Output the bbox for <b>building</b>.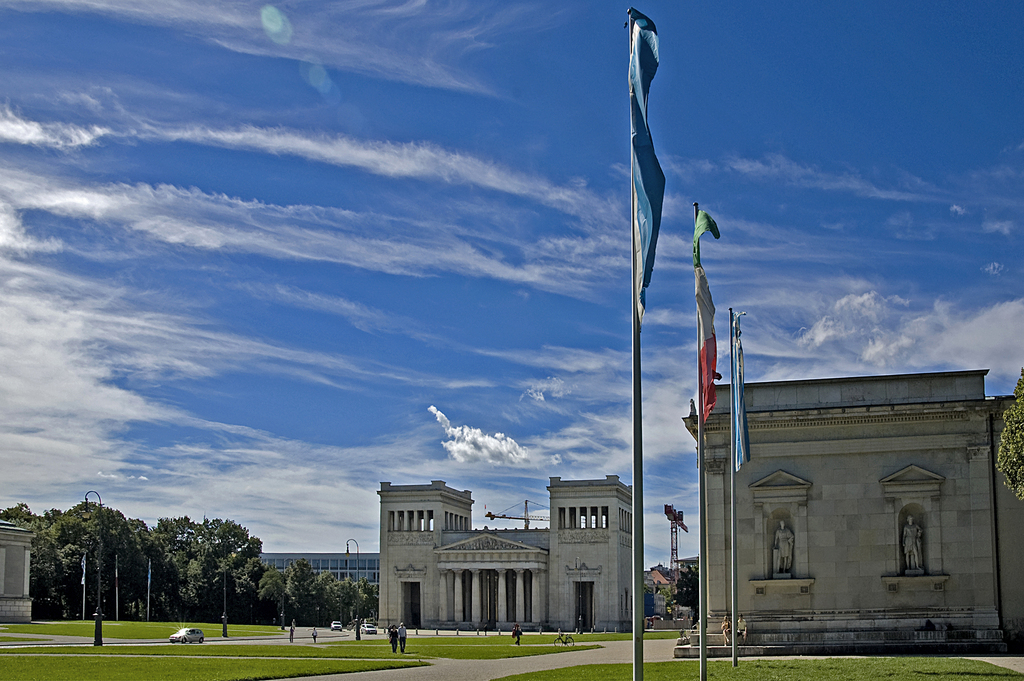
bbox=[677, 370, 1023, 653].
